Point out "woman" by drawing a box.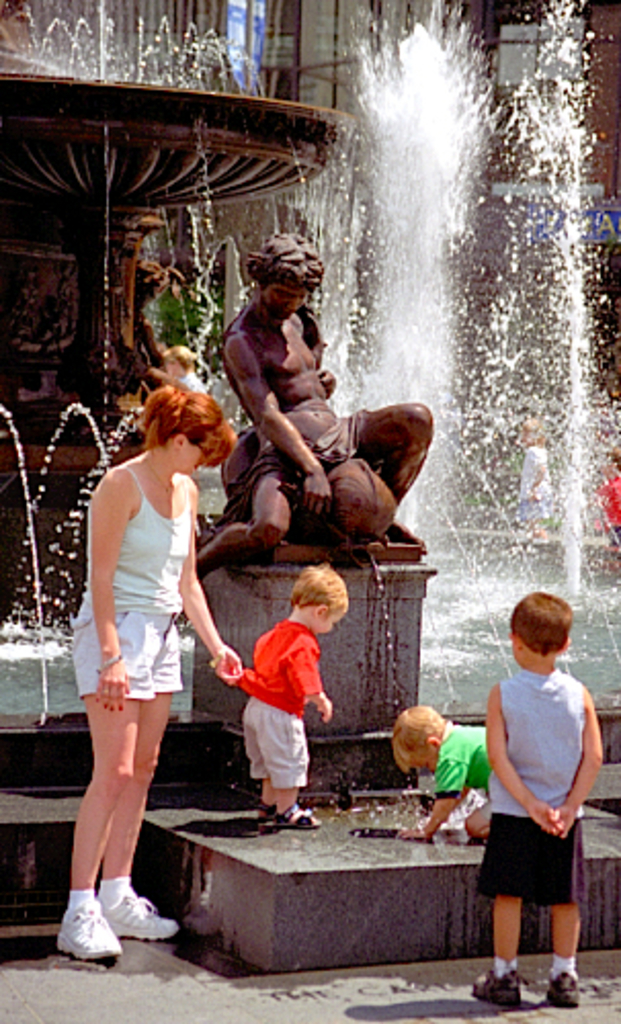
region(59, 379, 234, 922).
